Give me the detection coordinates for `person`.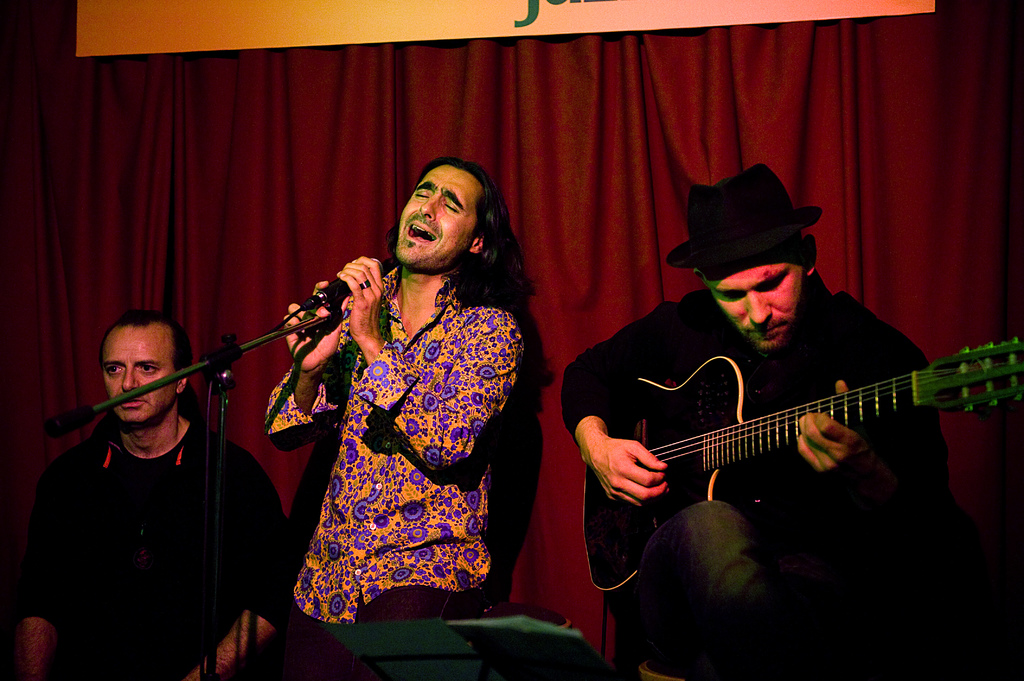
19,308,292,680.
